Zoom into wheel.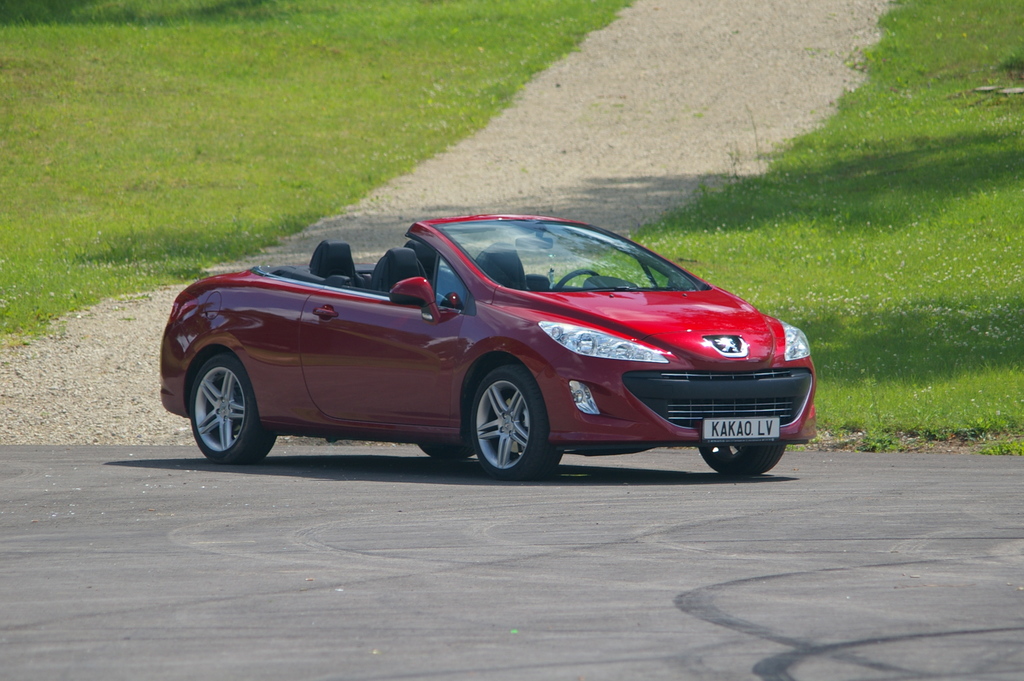
Zoom target: rect(553, 267, 598, 289).
